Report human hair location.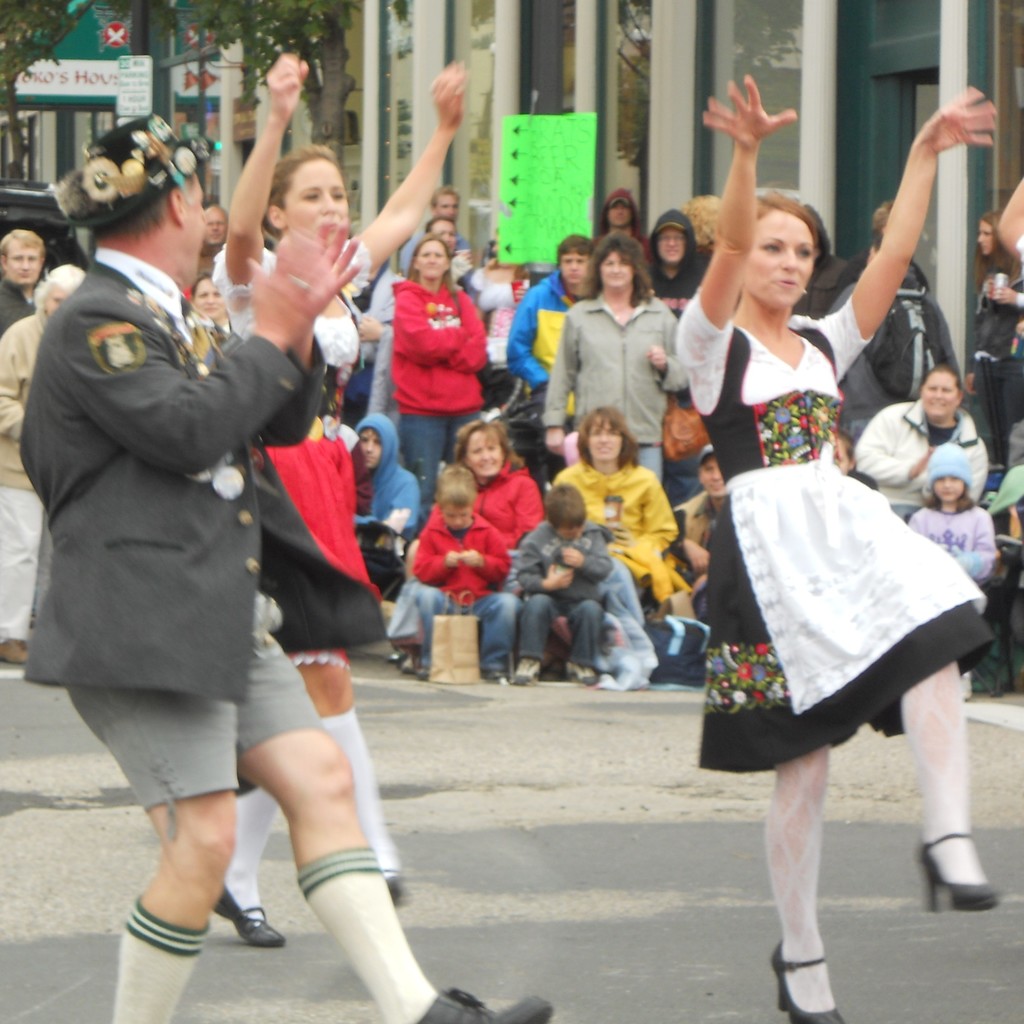
Report: 540/480/588/525.
